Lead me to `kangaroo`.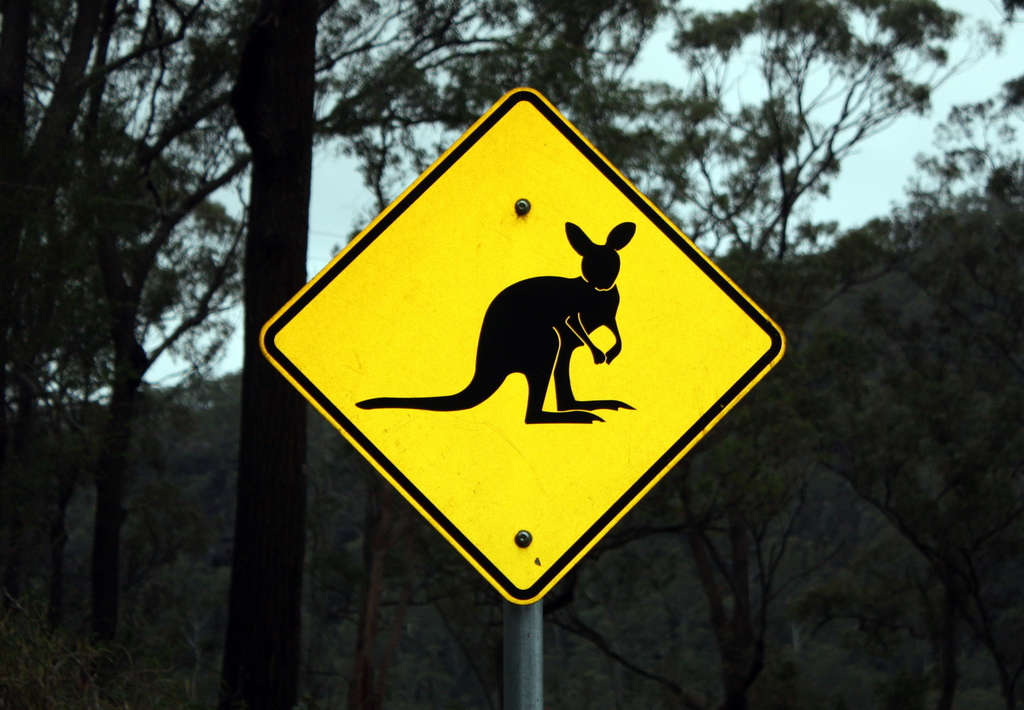
Lead to {"left": 357, "top": 221, "right": 641, "bottom": 426}.
